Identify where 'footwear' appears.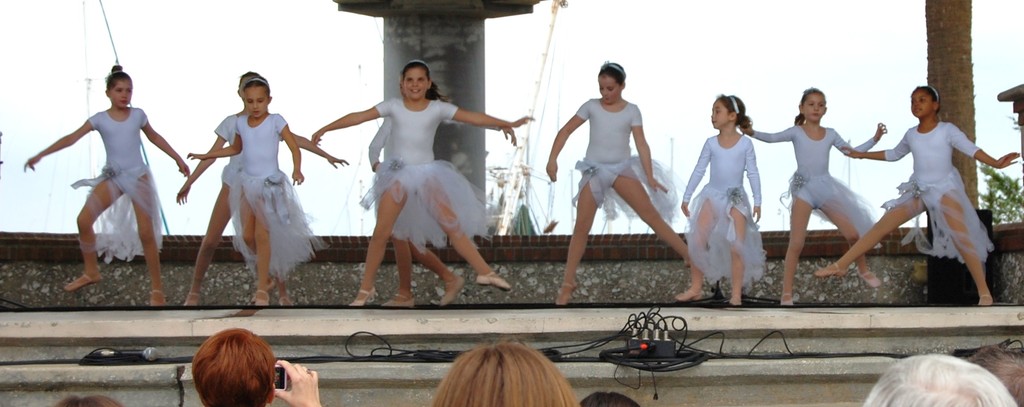
Appears at detection(277, 294, 292, 310).
